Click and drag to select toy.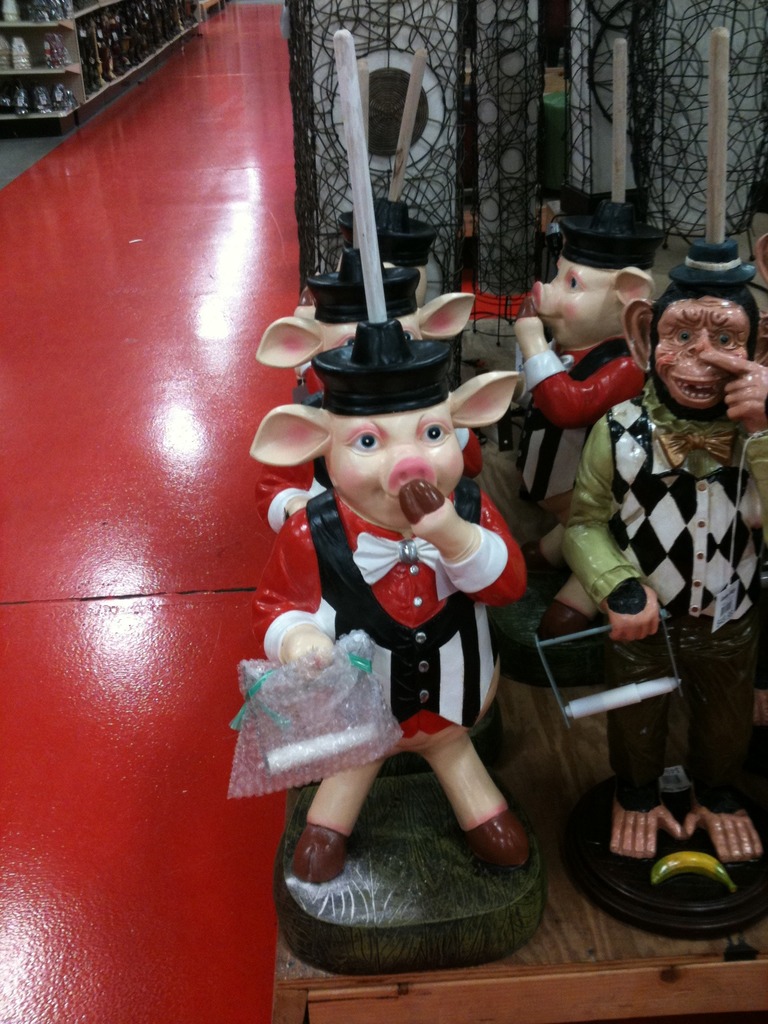
Selection: (531,593,685,729).
